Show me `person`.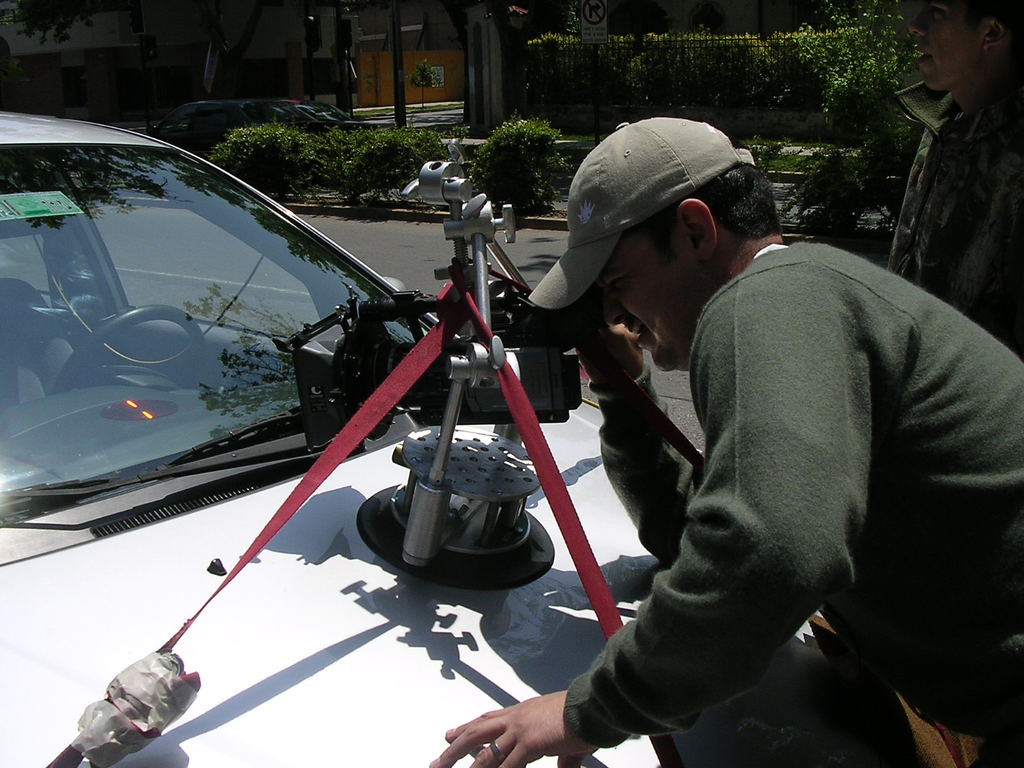
`person` is here: 426, 111, 1023, 767.
